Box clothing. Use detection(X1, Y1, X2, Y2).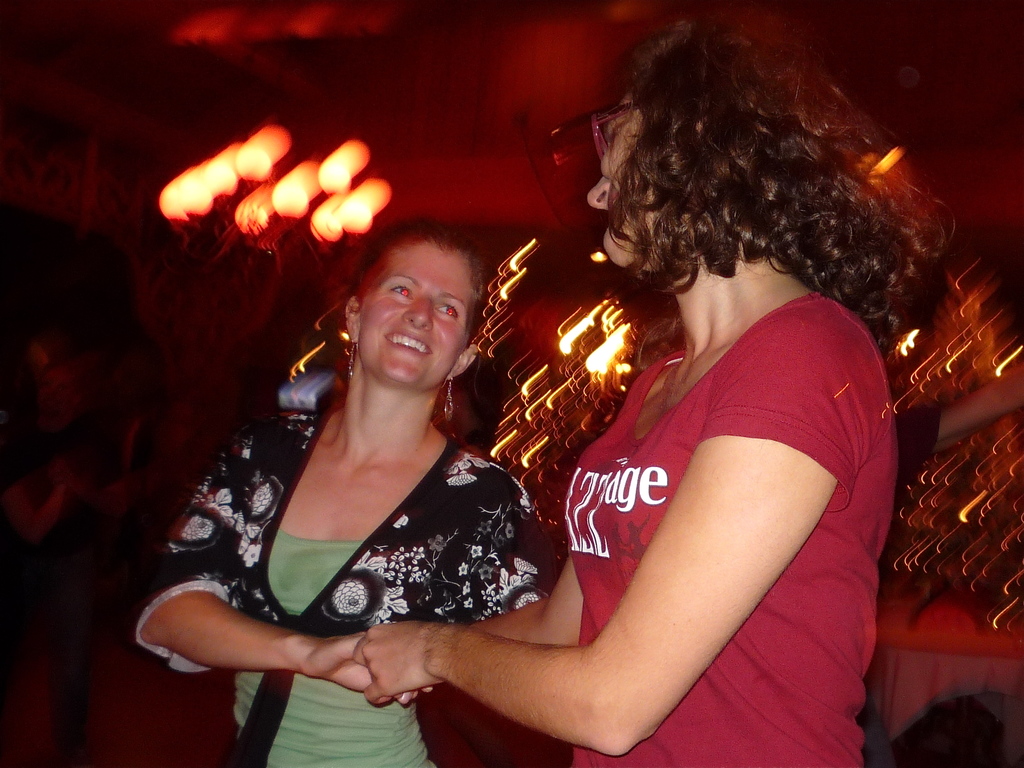
detection(525, 195, 916, 758).
